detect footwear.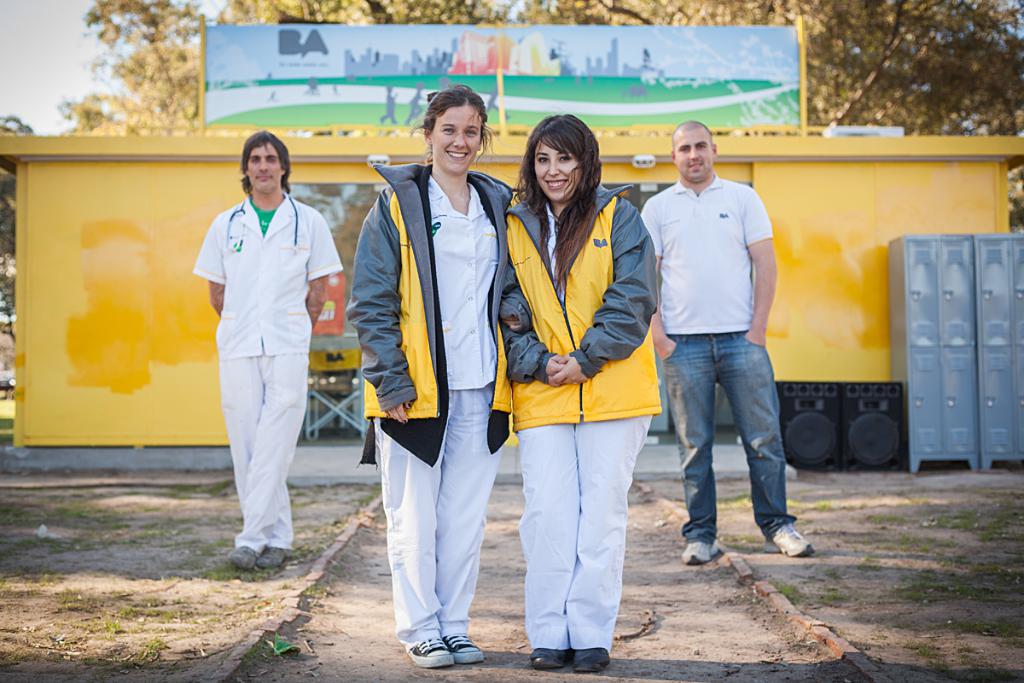
Detected at left=255, top=543, right=288, bottom=569.
